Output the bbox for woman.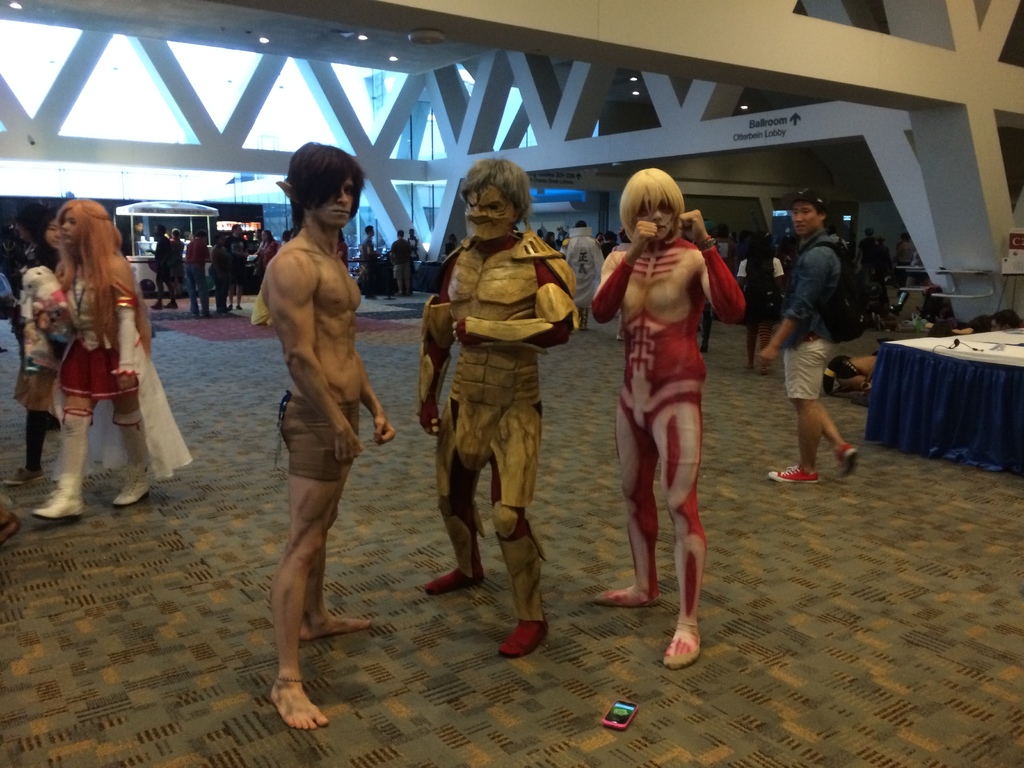
22 196 156 522.
